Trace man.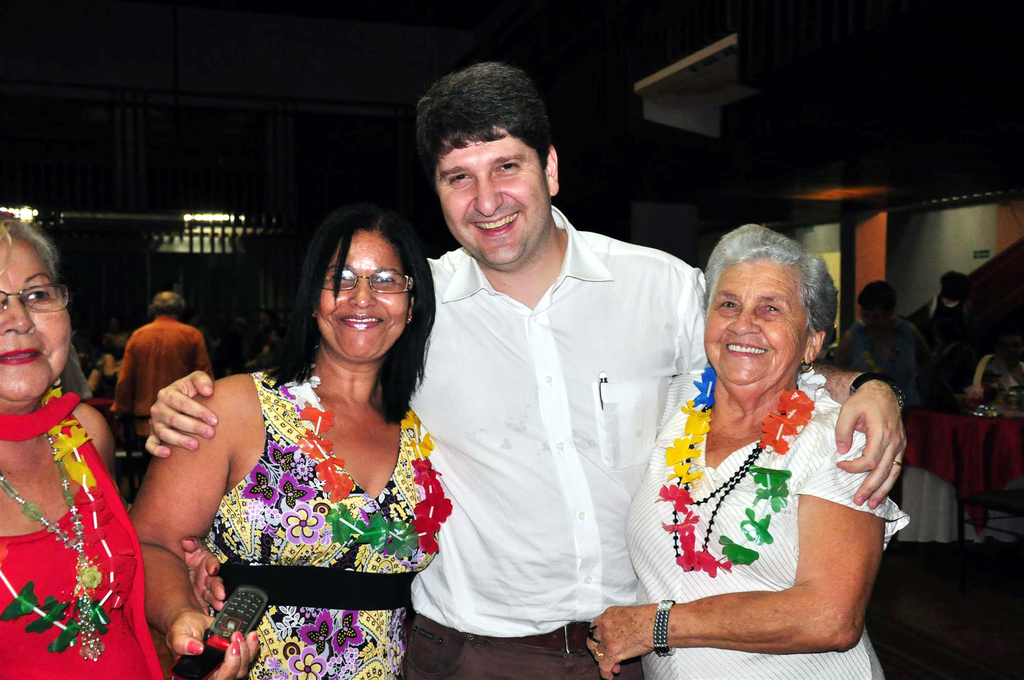
Traced to region(118, 285, 212, 453).
